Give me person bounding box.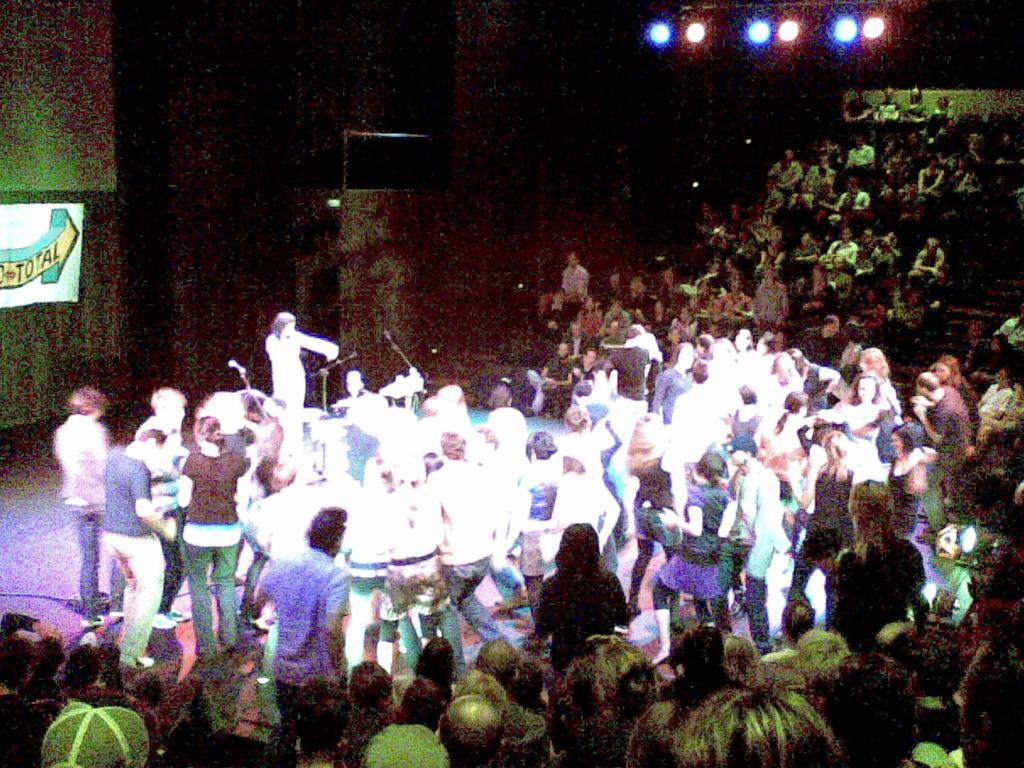
x1=252 y1=446 x2=316 y2=564.
